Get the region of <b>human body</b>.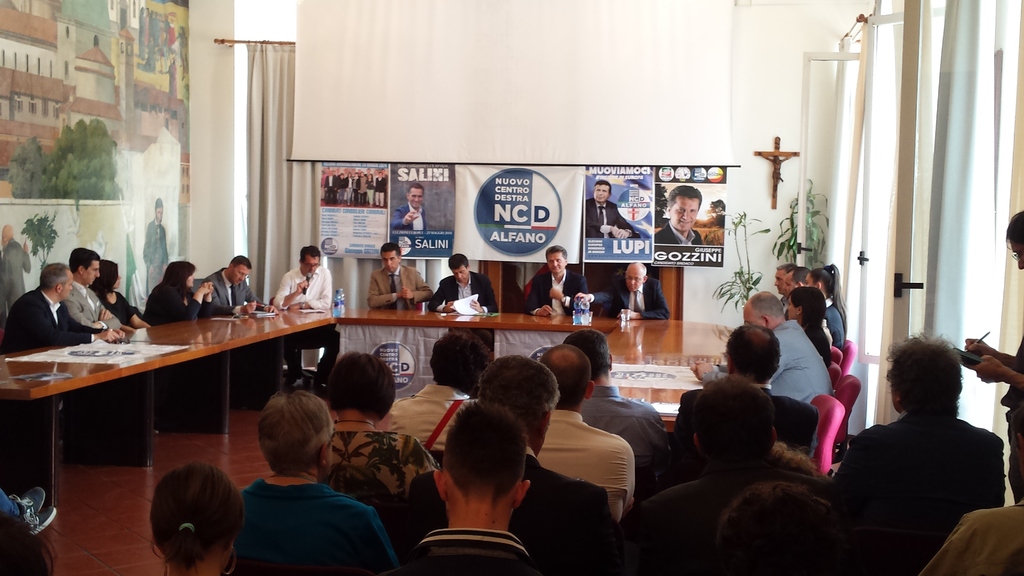
region(406, 454, 612, 575).
